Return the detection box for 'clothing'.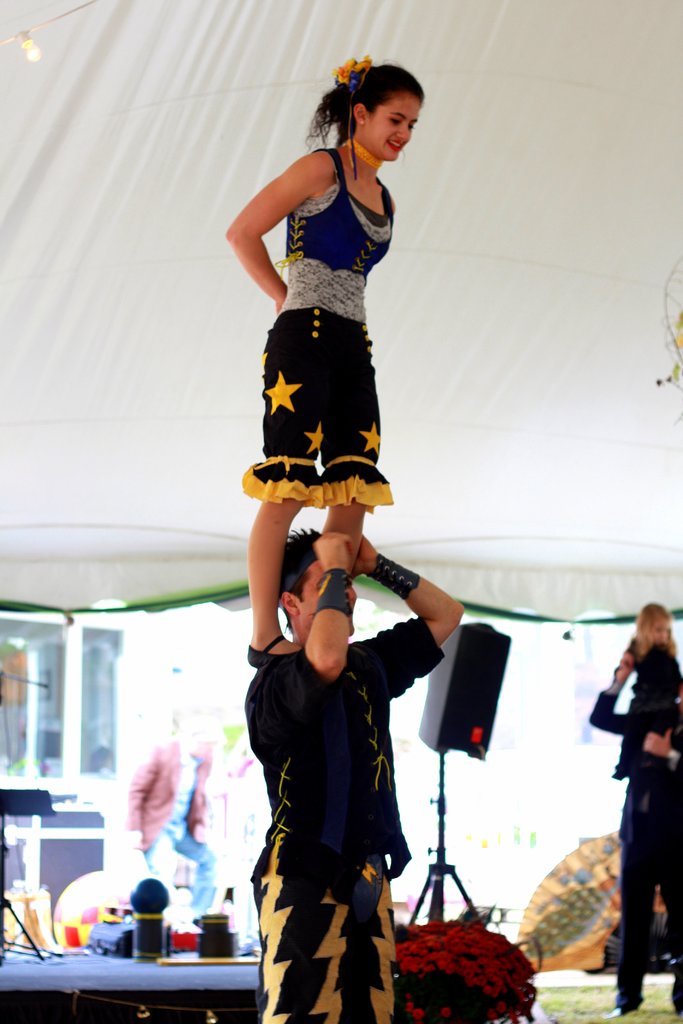
pyautogui.locateOnScreen(238, 129, 425, 566).
